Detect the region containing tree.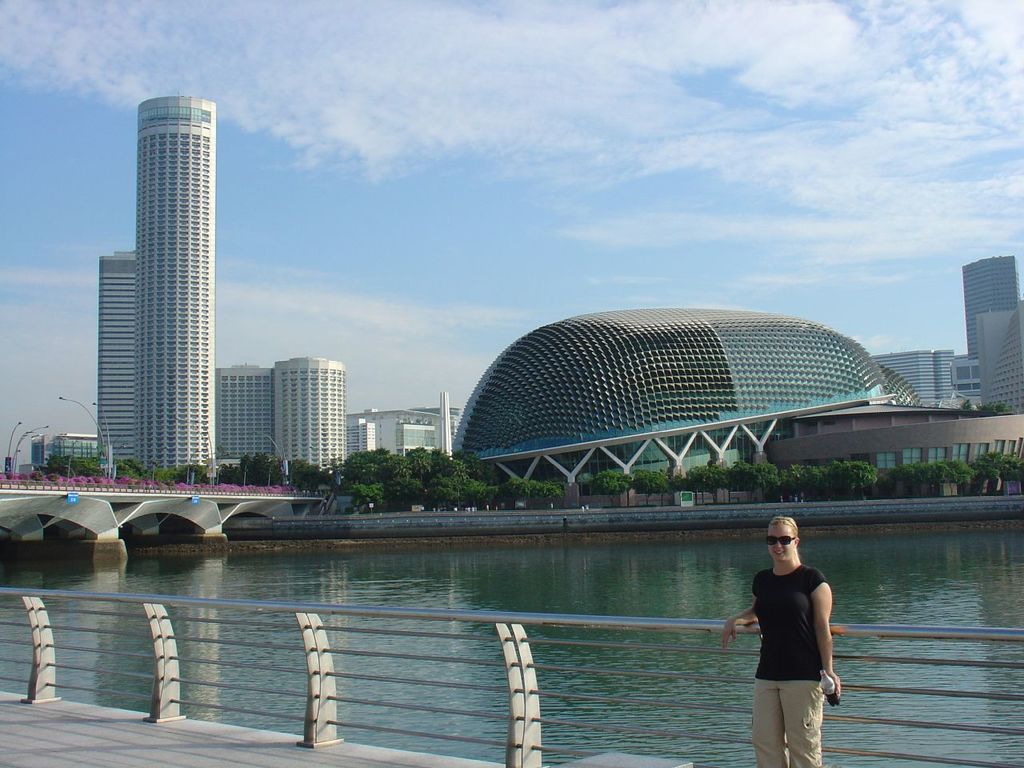
BBox(444, 466, 476, 503).
